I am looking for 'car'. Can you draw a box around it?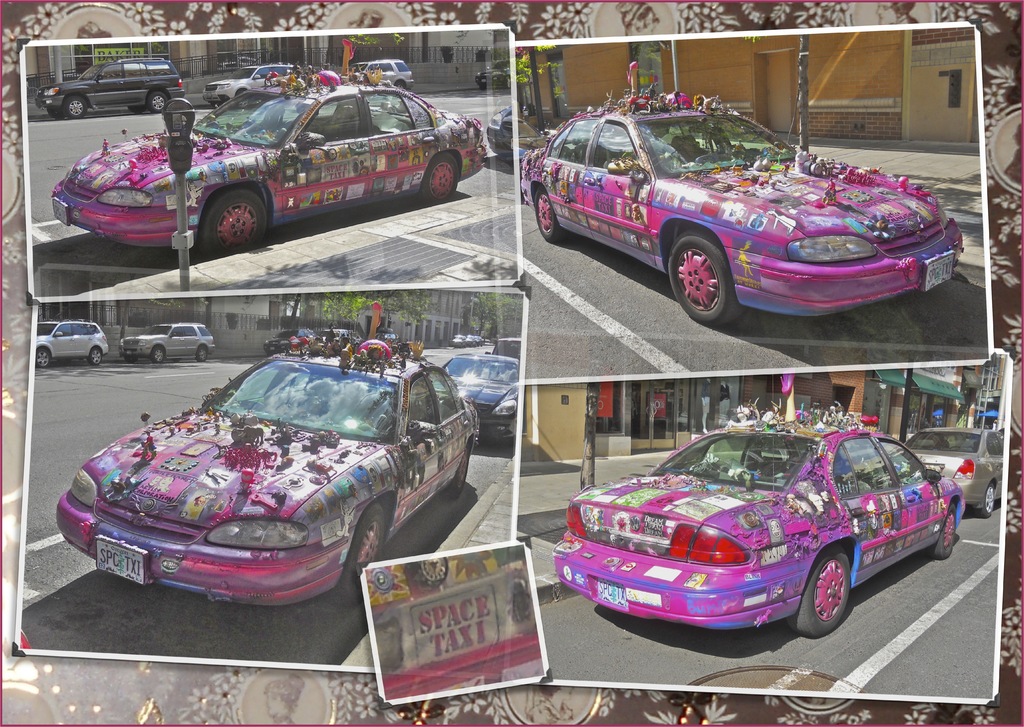
Sure, the bounding box is 447, 337, 465, 350.
